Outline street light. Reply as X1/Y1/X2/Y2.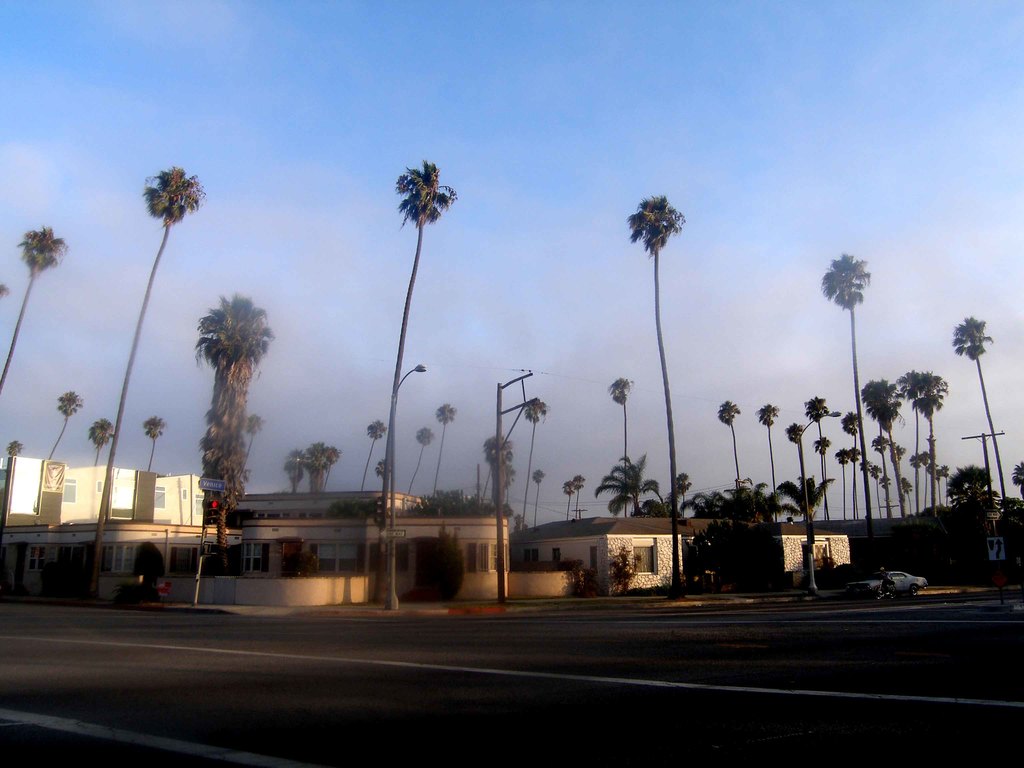
381/364/428/615.
